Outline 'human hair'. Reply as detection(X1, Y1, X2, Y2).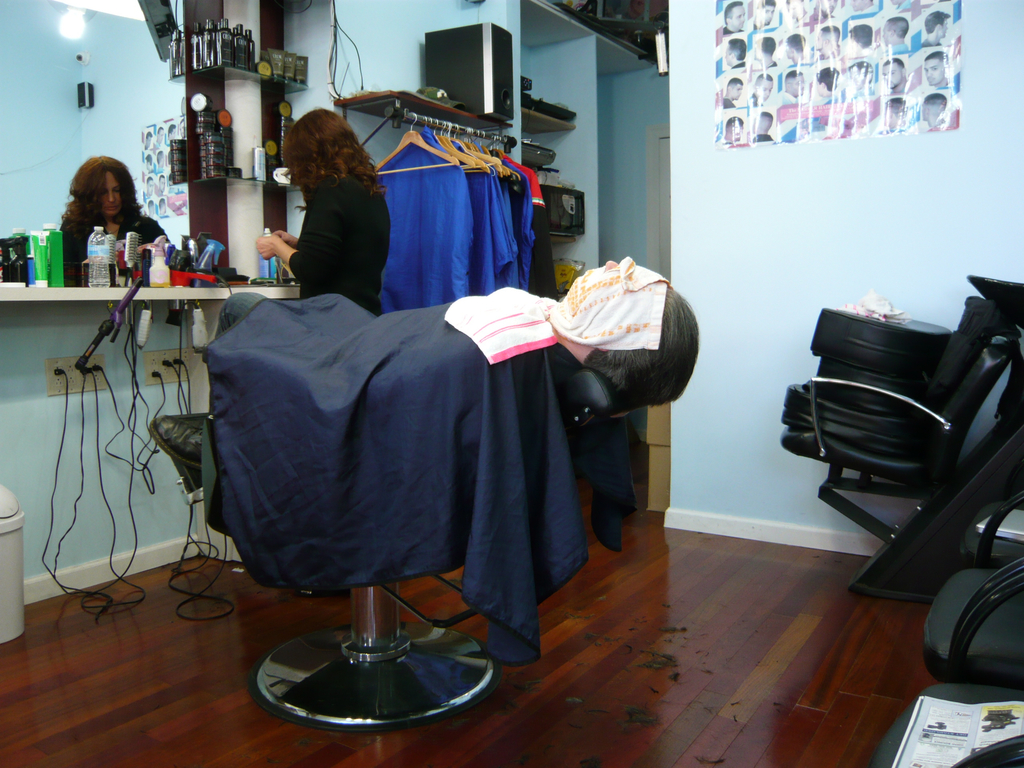
detection(817, 24, 840, 36).
